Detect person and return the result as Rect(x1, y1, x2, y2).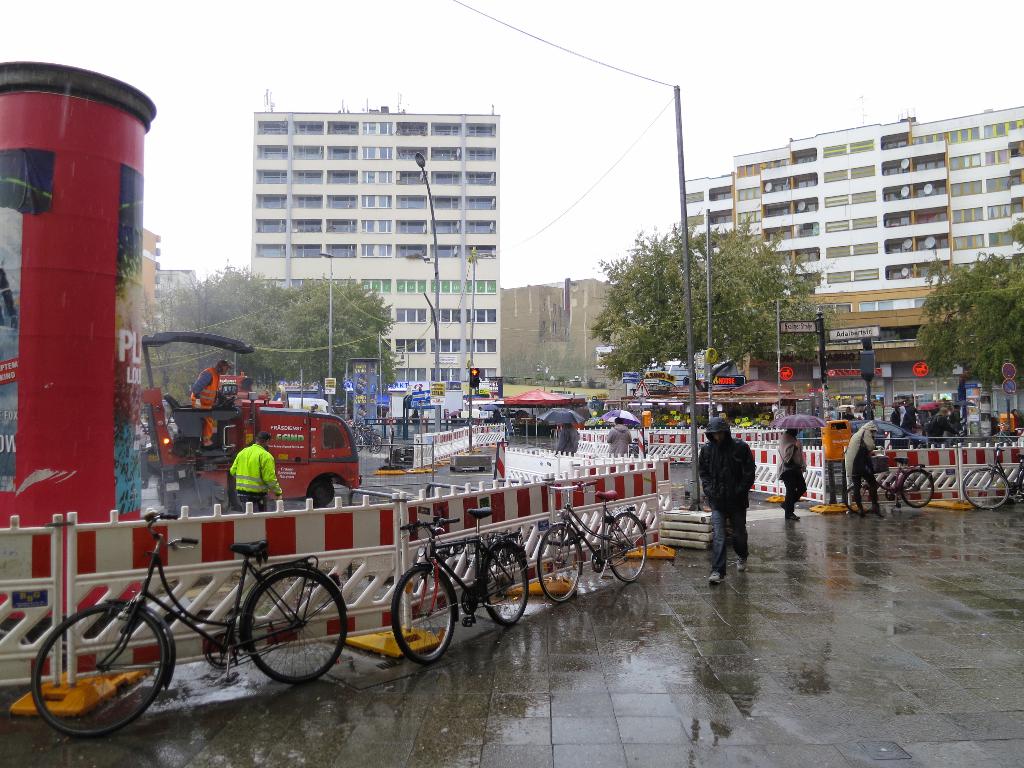
Rect(190, 357, 234, 448).
